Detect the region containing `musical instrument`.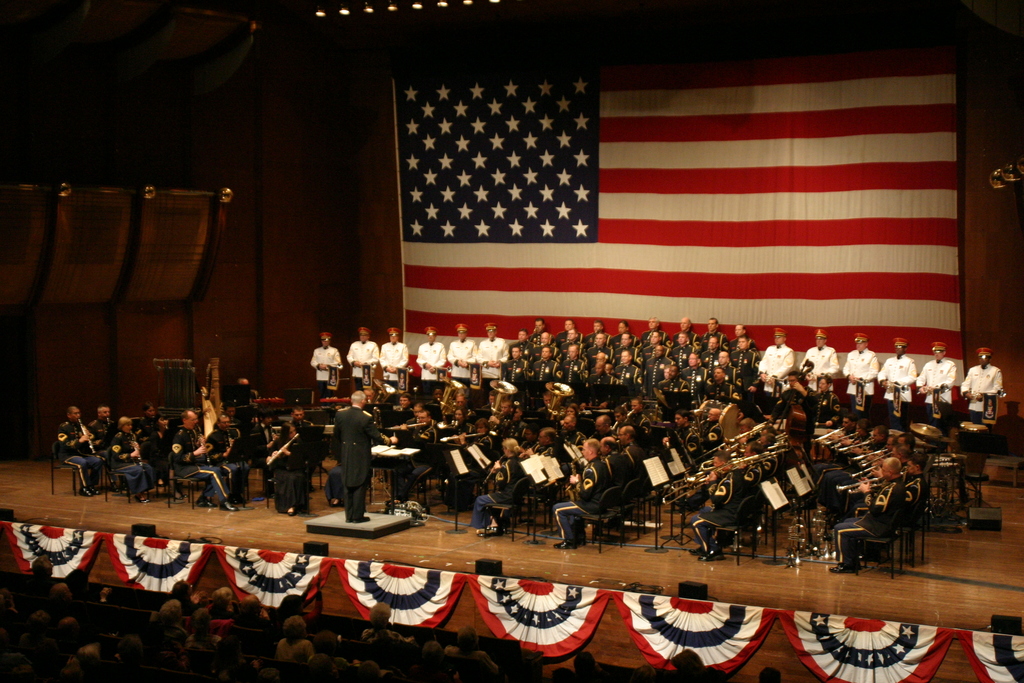
bbox(354, 360, 379, 370).
